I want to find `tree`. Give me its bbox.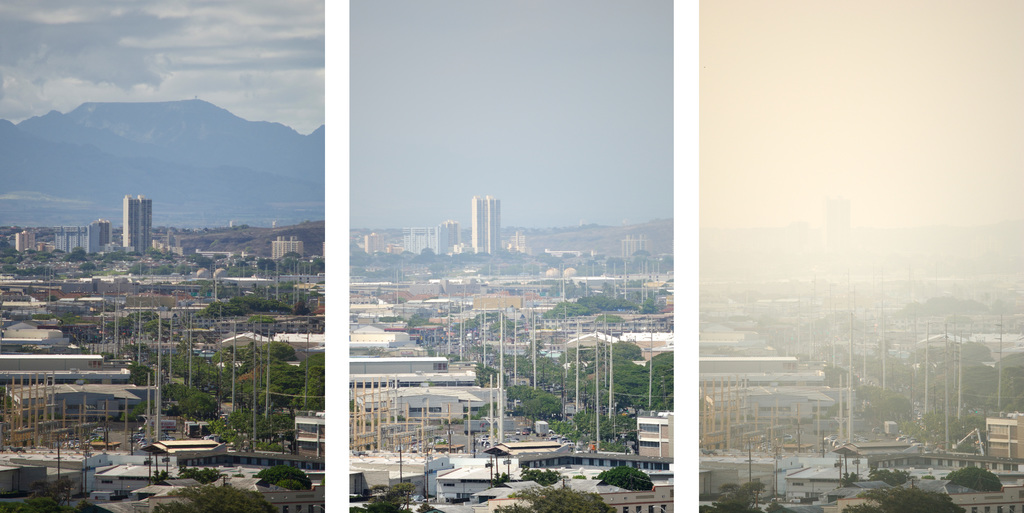
select_region(497, 487, 612, 512).
